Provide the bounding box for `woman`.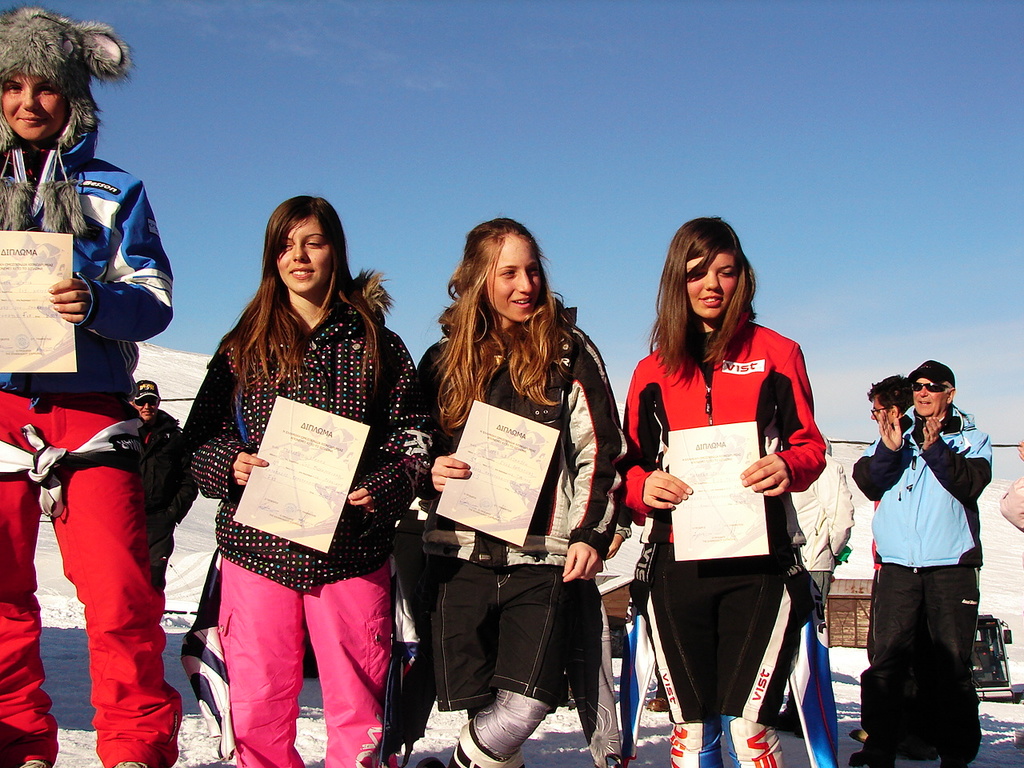
left=0, top=6, right=182, bottom=767.
